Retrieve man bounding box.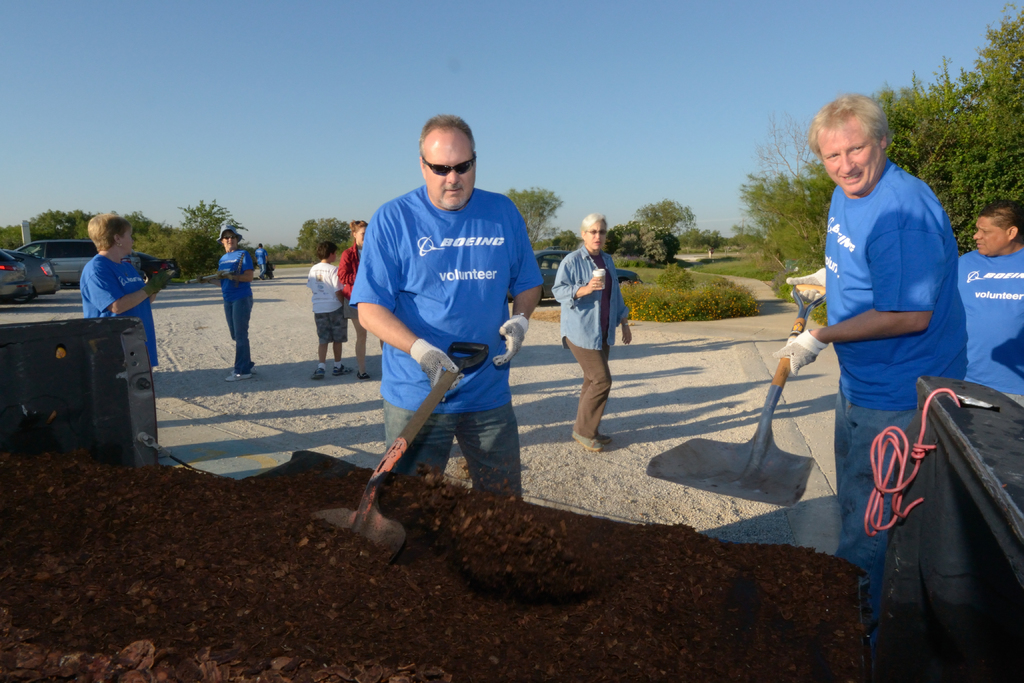
Bounding box: bbox=(344, 125, 543, 549).
